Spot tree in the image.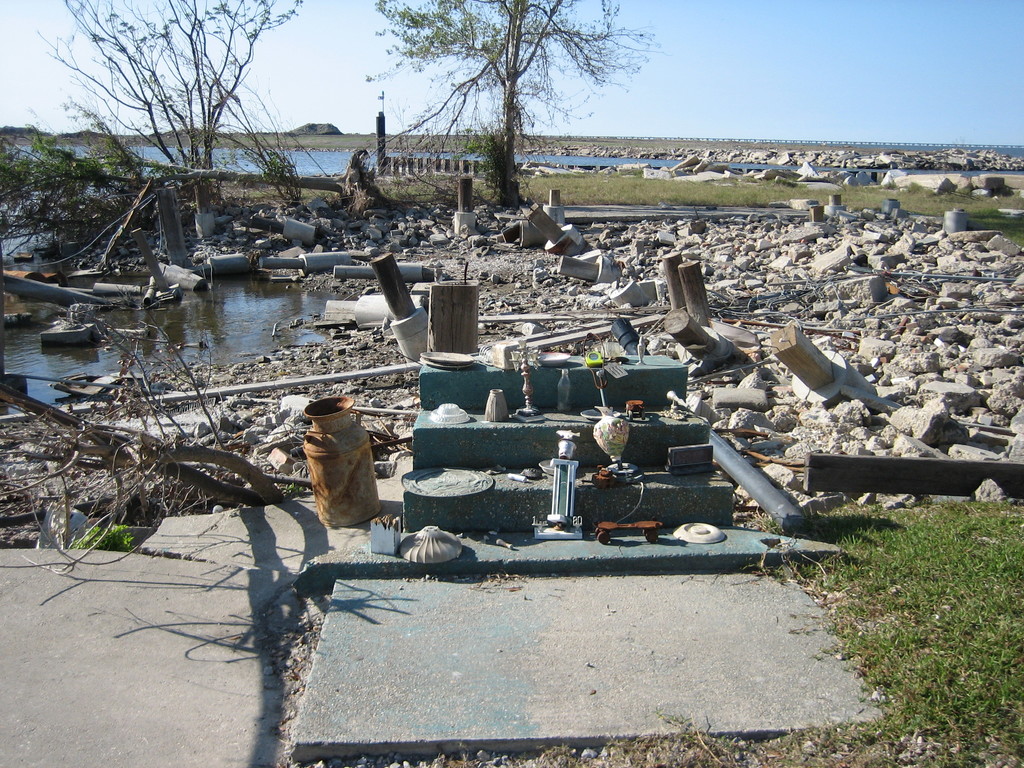
tree found at locate(355, 0, 666, 219).
